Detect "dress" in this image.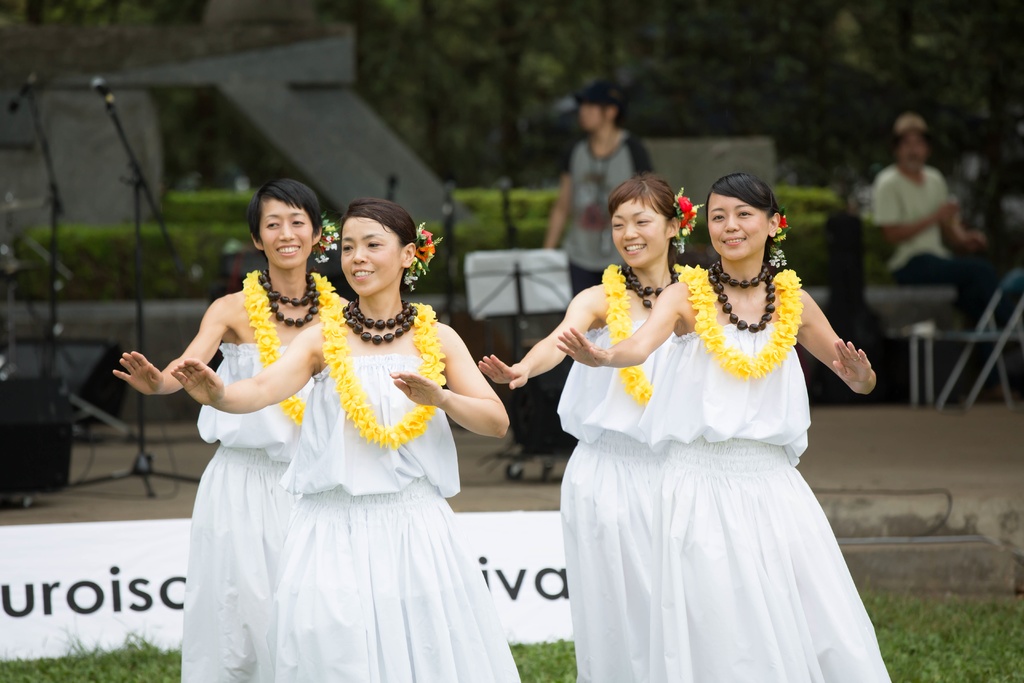
Detection: (left=276, top=359, right=527, bottom=682).
